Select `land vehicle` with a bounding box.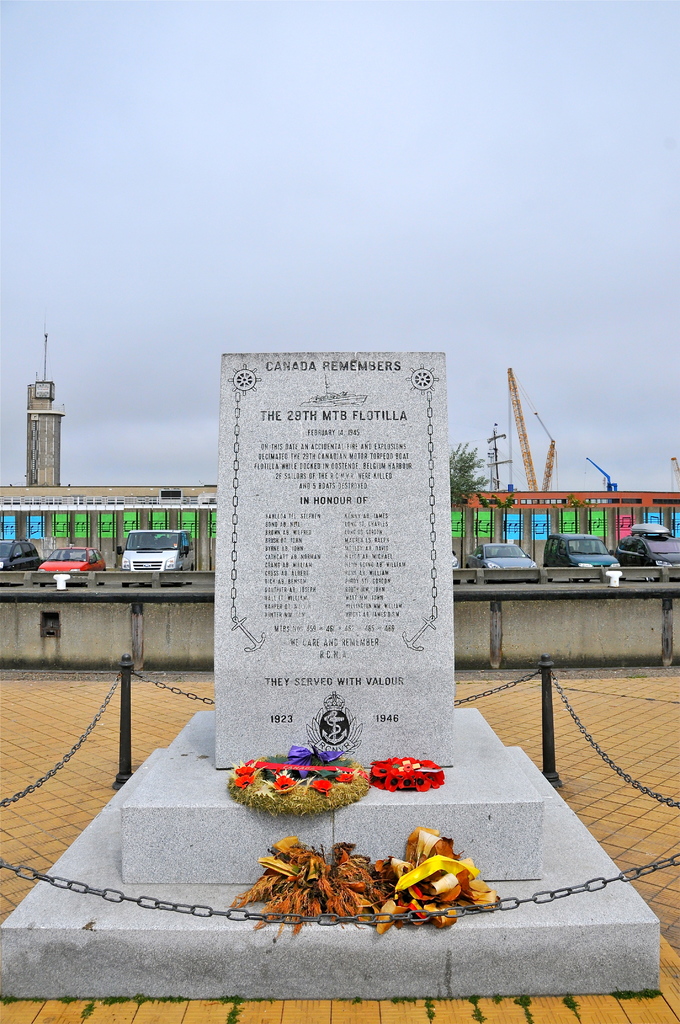
box(547, 529, 619, 566).
